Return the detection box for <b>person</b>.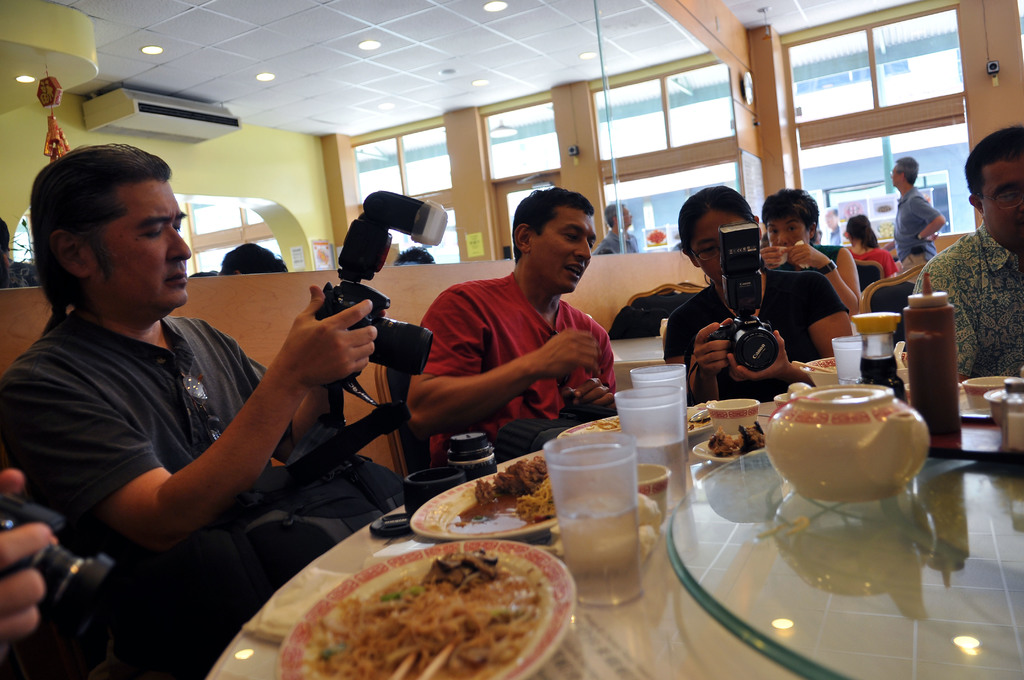
755/192/854/318.
